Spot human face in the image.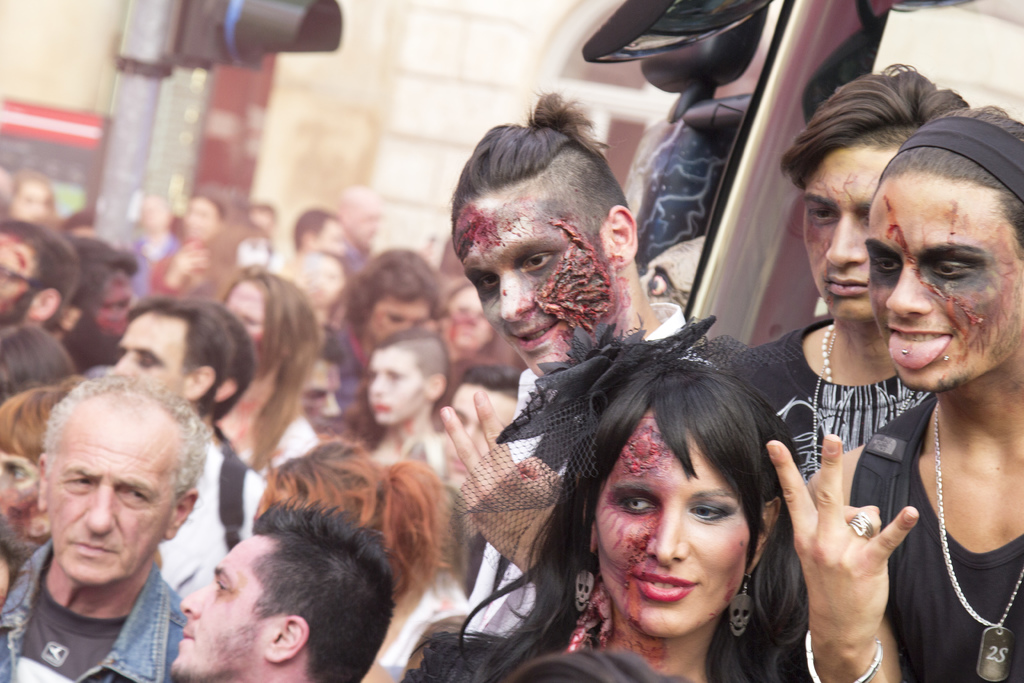
human face found at <box>861,161,1023,390</box>.
